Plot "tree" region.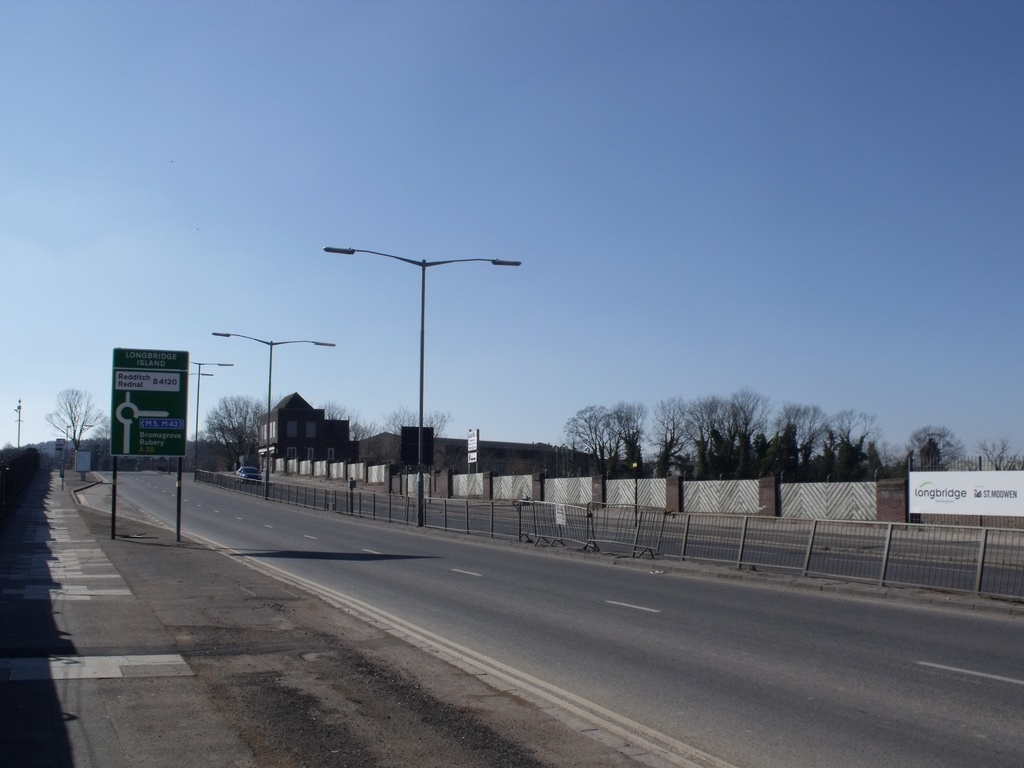
Plotted at x1=727 y1=392 x2=774 y2=481.
